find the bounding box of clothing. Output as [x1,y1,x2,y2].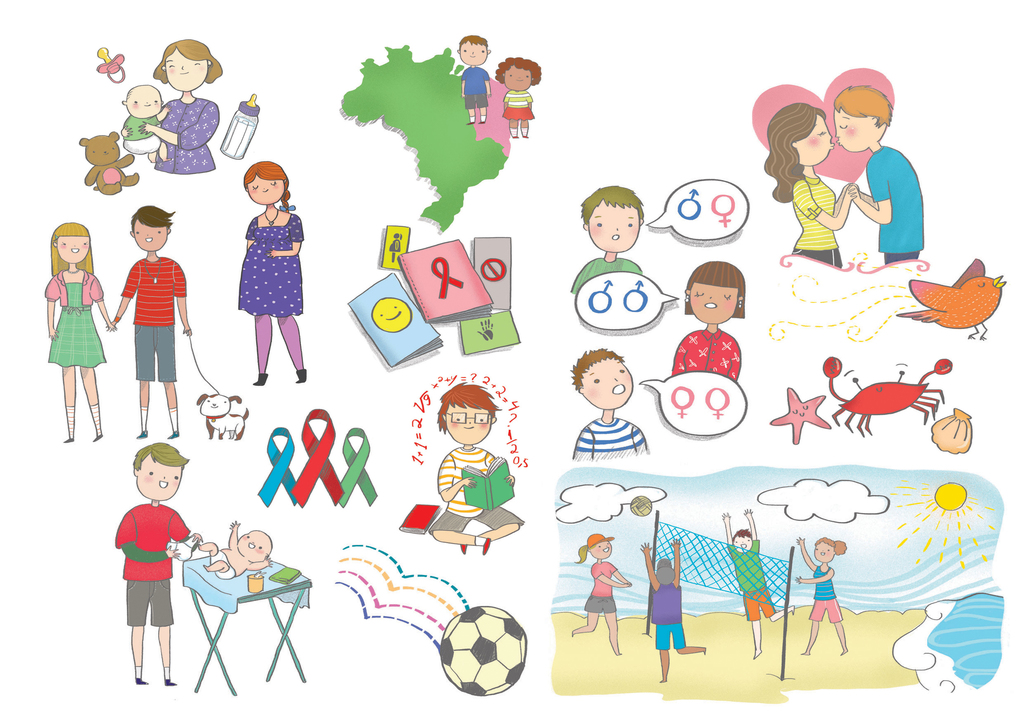
[852,151,934,266].
